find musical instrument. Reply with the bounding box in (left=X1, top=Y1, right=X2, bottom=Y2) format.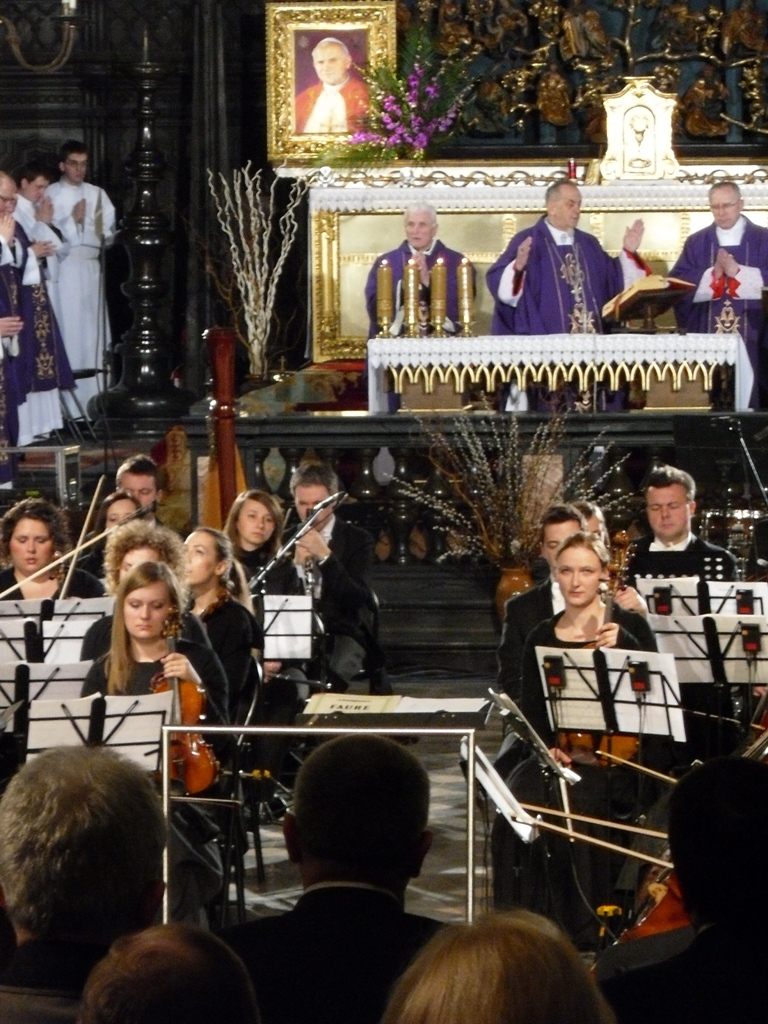
(left=697, top=510, right=764, bottom=586).
